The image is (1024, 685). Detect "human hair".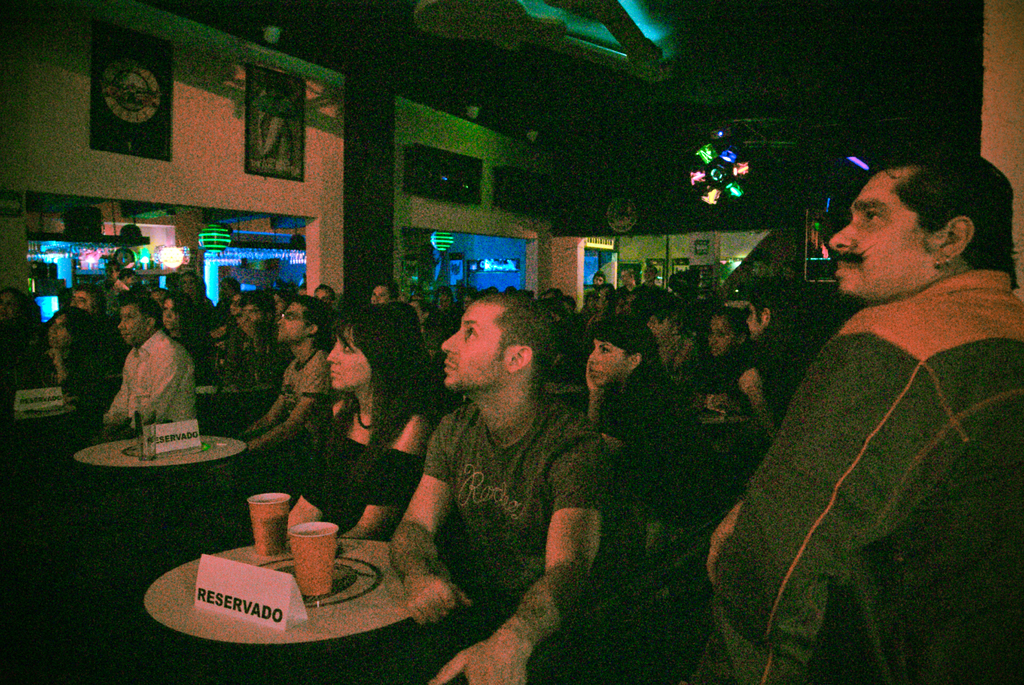
Detection: pyautogui.locateOnScreen(868, 146, 1021, 290).
